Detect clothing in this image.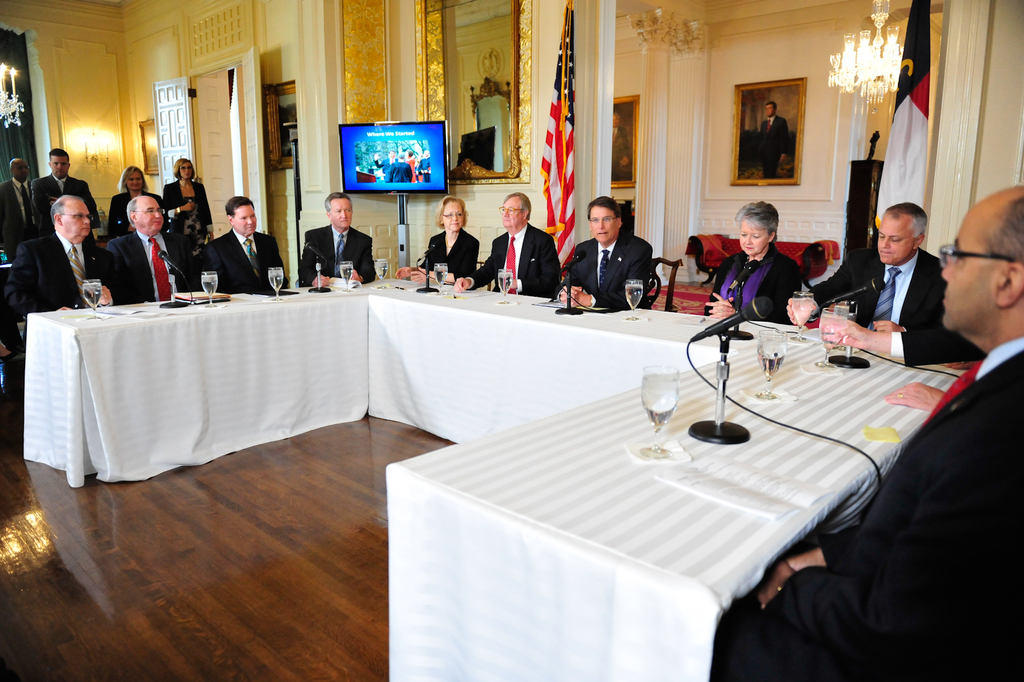
Detection: (x1=101, y1=187, x2=163, y2=229).
